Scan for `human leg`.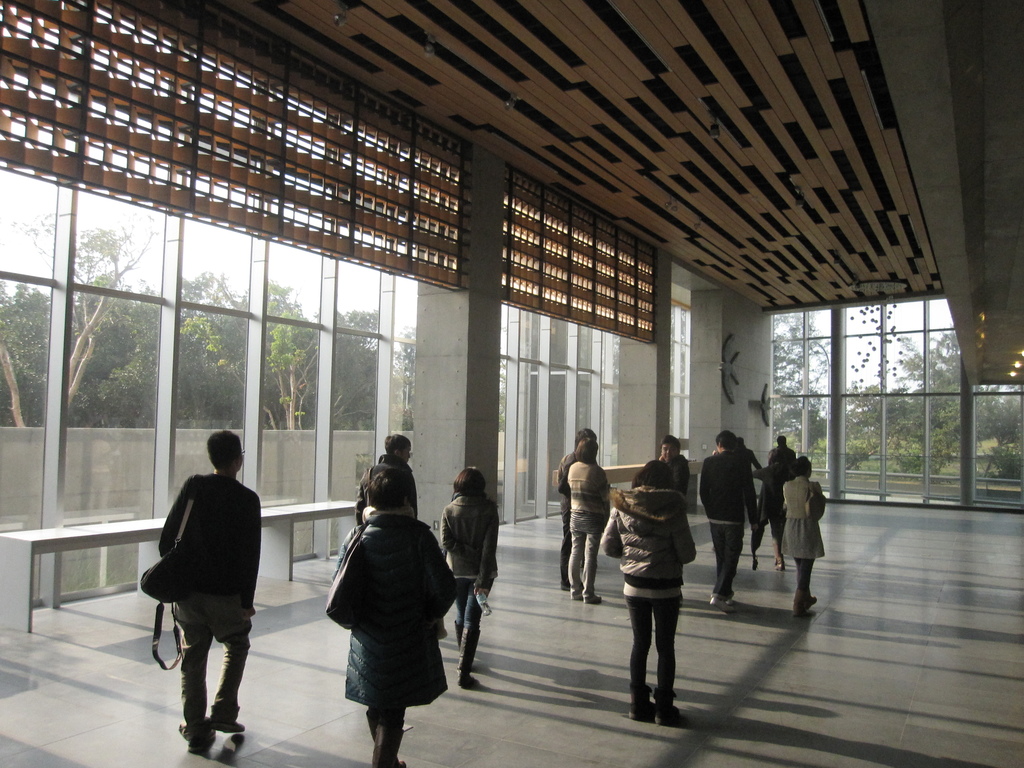
Scan result: pyautogui.locateOnScreen(582, 524, 605, 602).
